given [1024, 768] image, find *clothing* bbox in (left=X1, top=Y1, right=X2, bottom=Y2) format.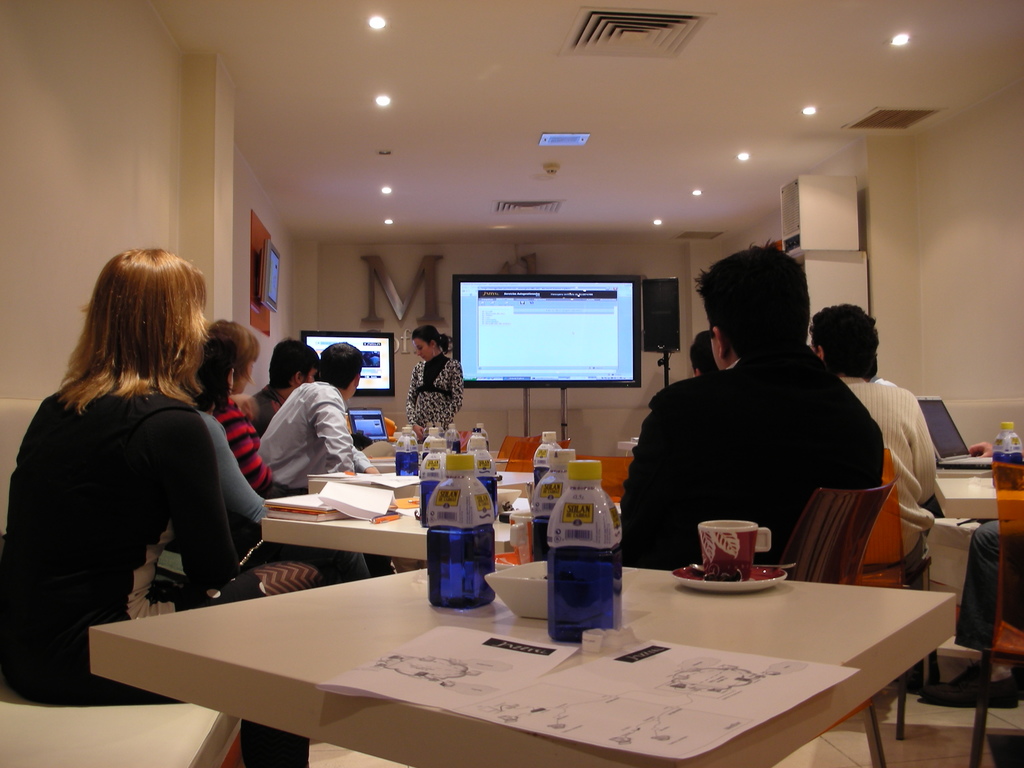
(left=825, top=367, right=954, bottom=565).
